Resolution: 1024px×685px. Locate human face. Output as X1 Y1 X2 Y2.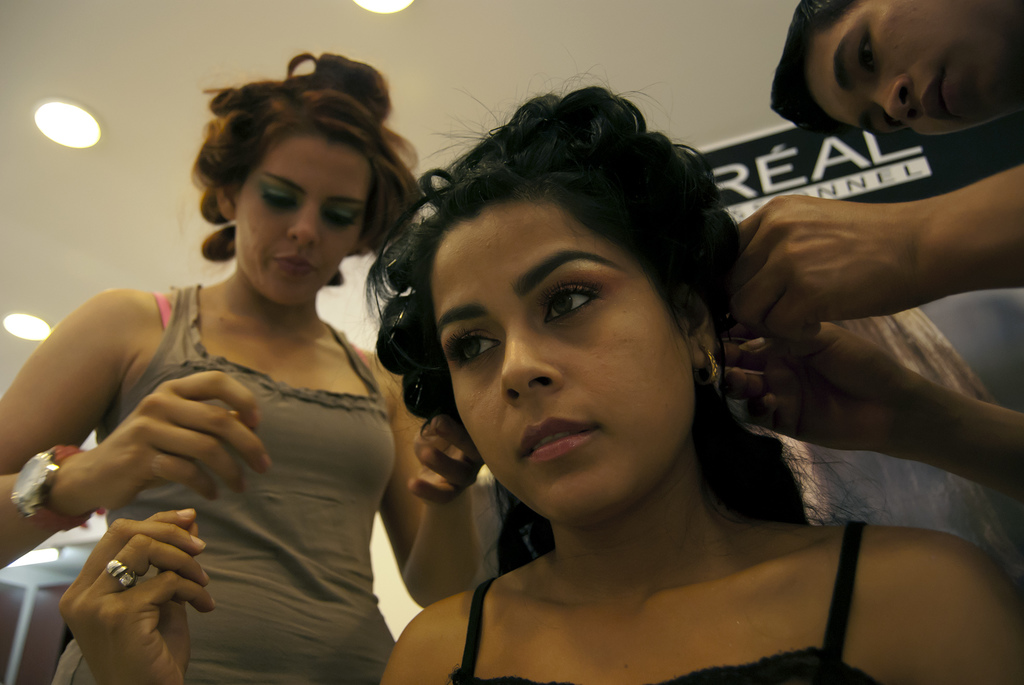
444 216 692 501.
